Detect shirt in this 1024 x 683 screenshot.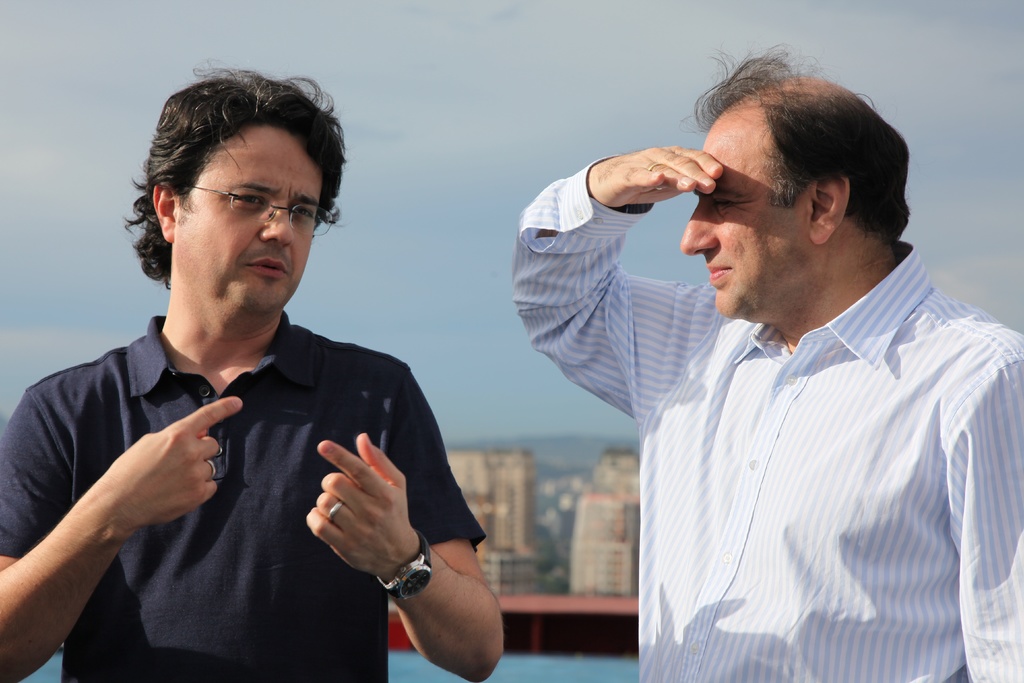
Detection: x1=511, y1=152, x2=1023, y2=682.
